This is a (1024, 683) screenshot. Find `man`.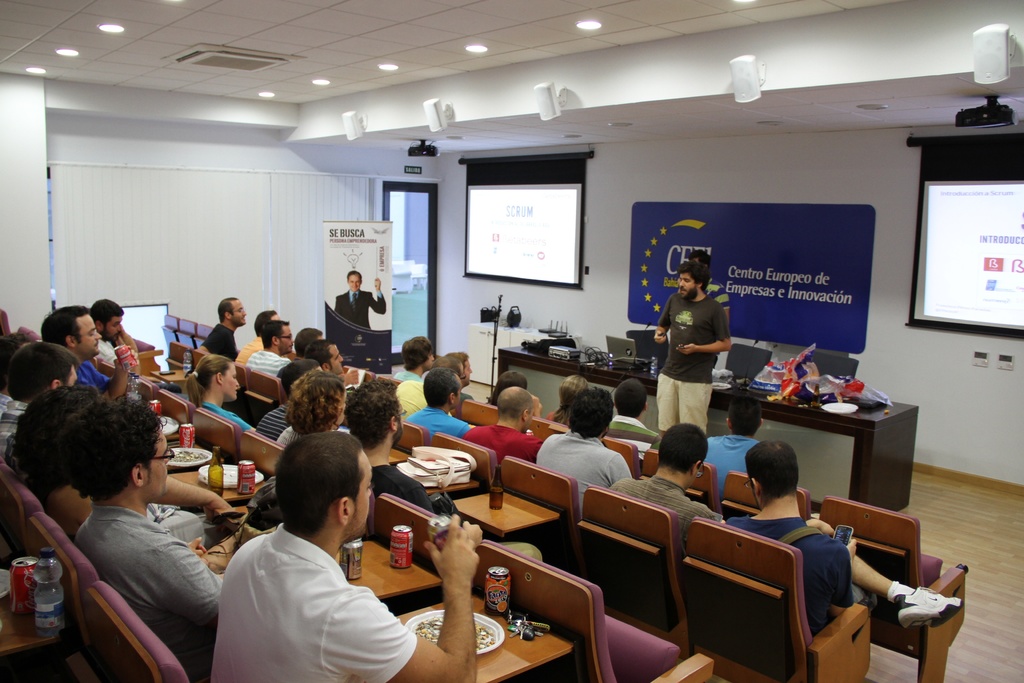
Bounding box: region(347, 375, 432, 515).
